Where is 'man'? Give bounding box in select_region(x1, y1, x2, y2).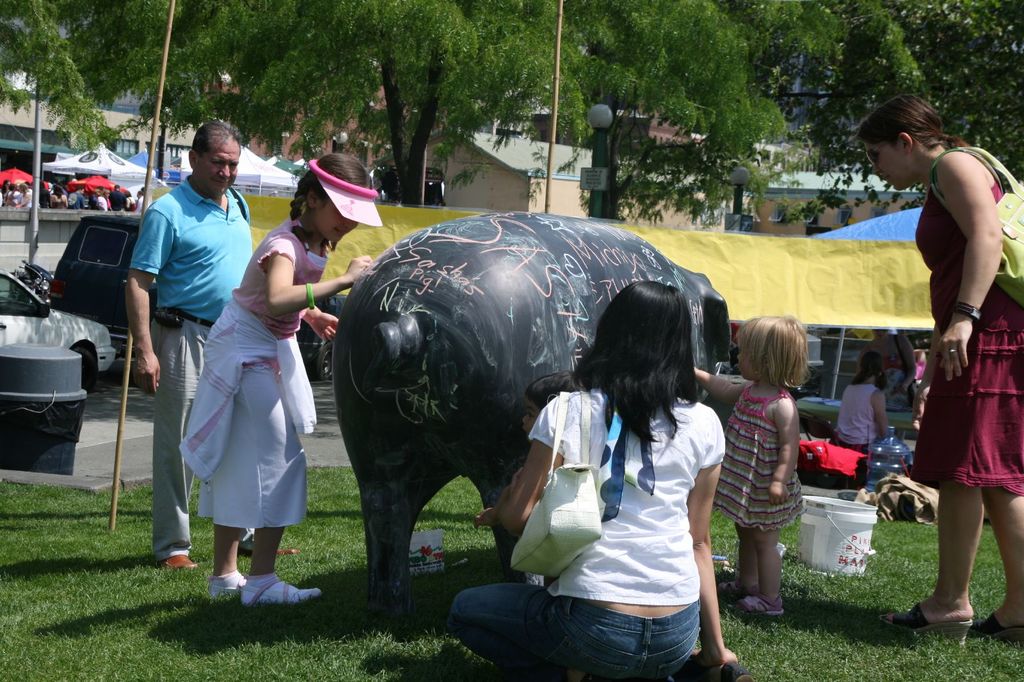
select_region(70, 184, 86, 210).
